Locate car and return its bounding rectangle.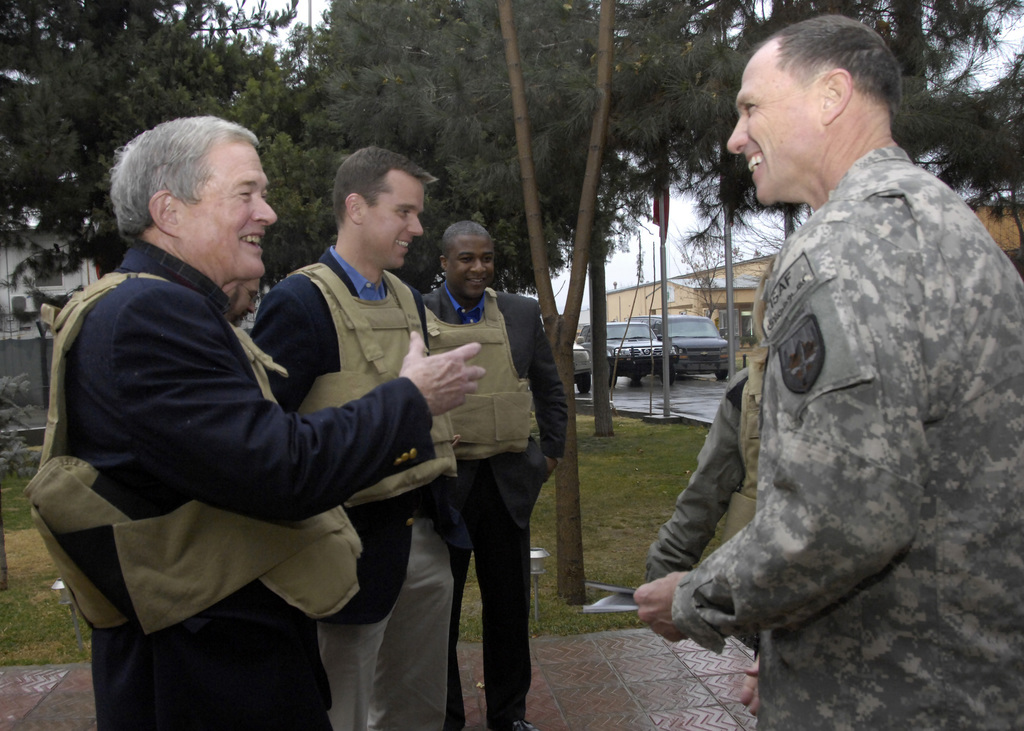
rect(579, 323, 678, 374).
